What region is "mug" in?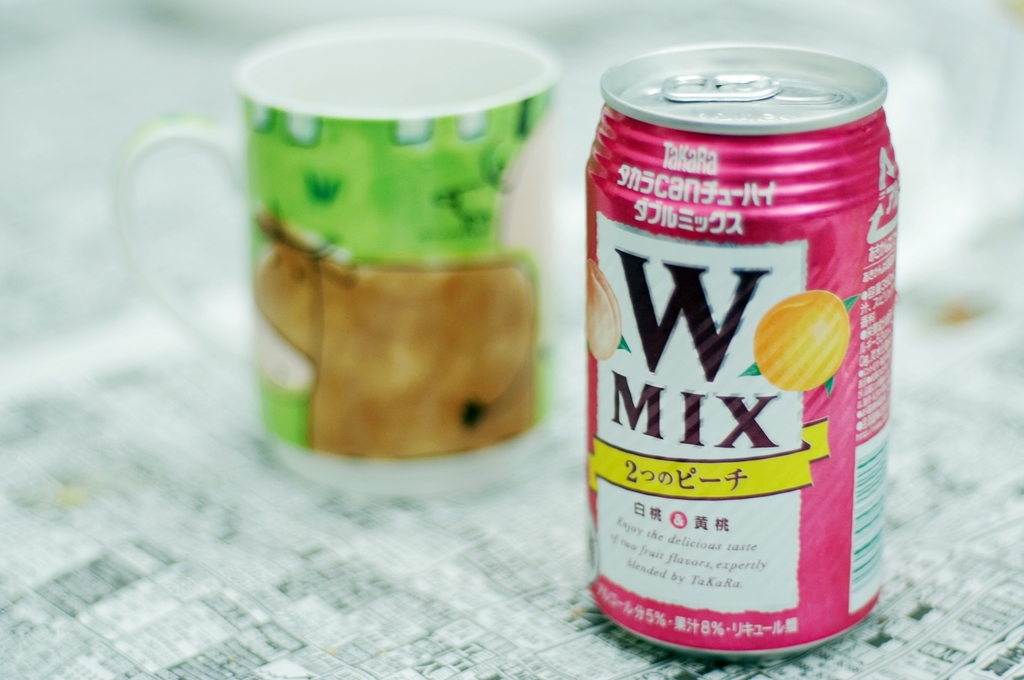
bbox=[104, 18, 564, 460].
